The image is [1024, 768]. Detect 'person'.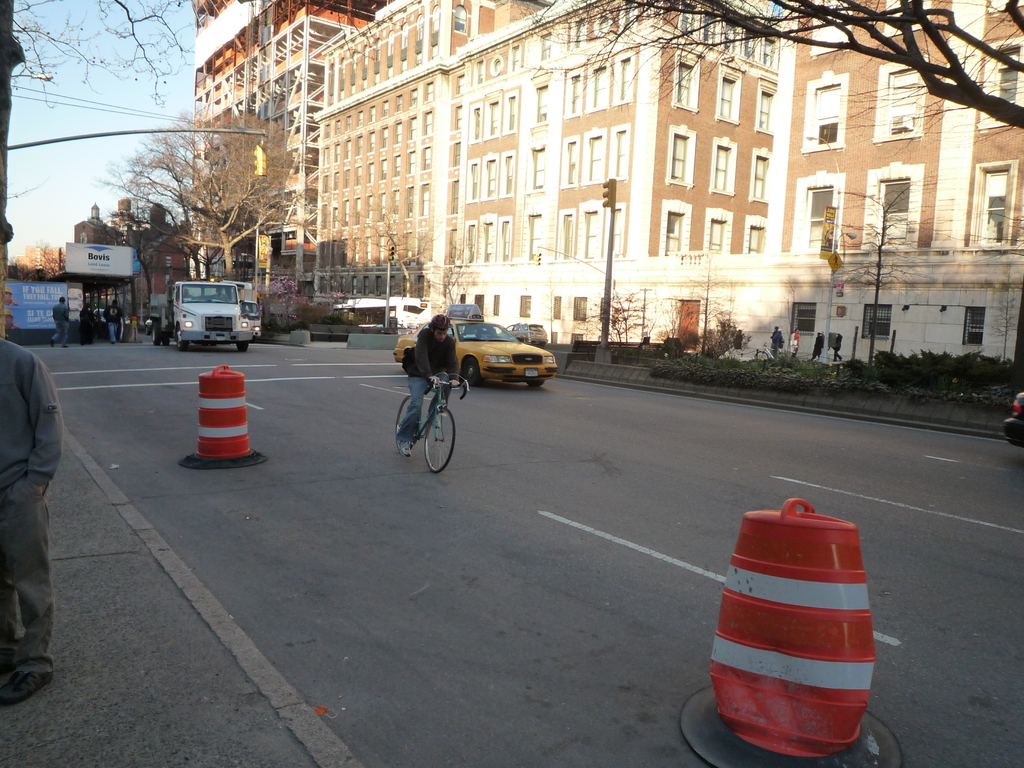
Detection: box=[731, 327, 744, 351].
